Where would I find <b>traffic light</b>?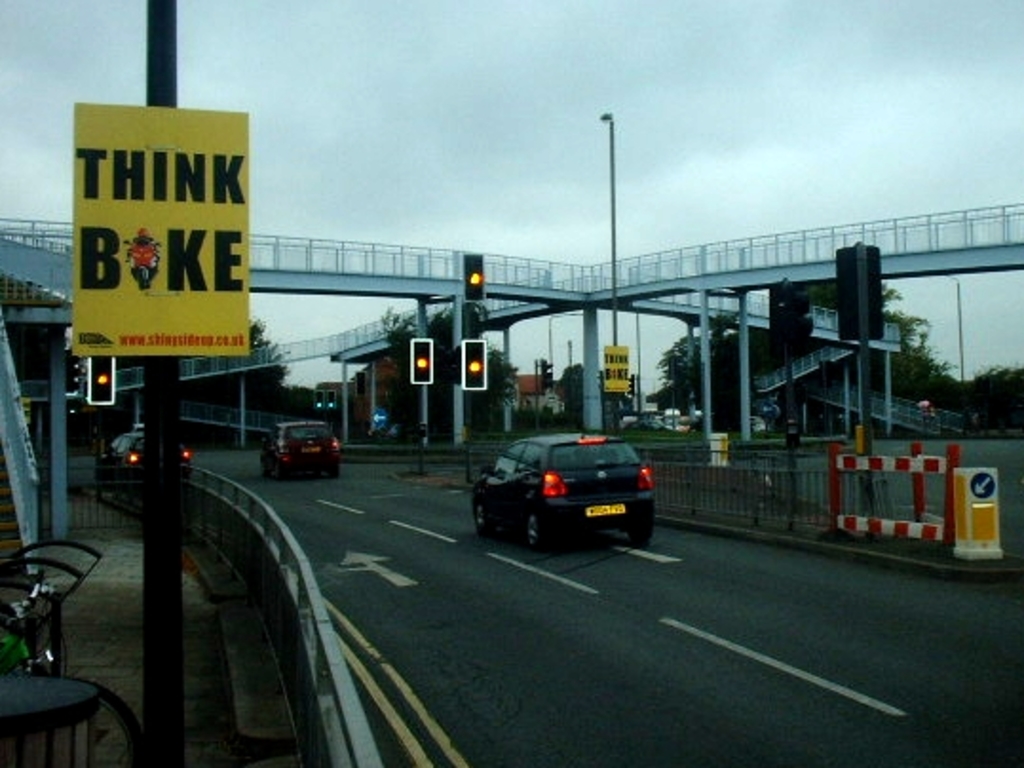
At crop(355, 371, 367, 397).
